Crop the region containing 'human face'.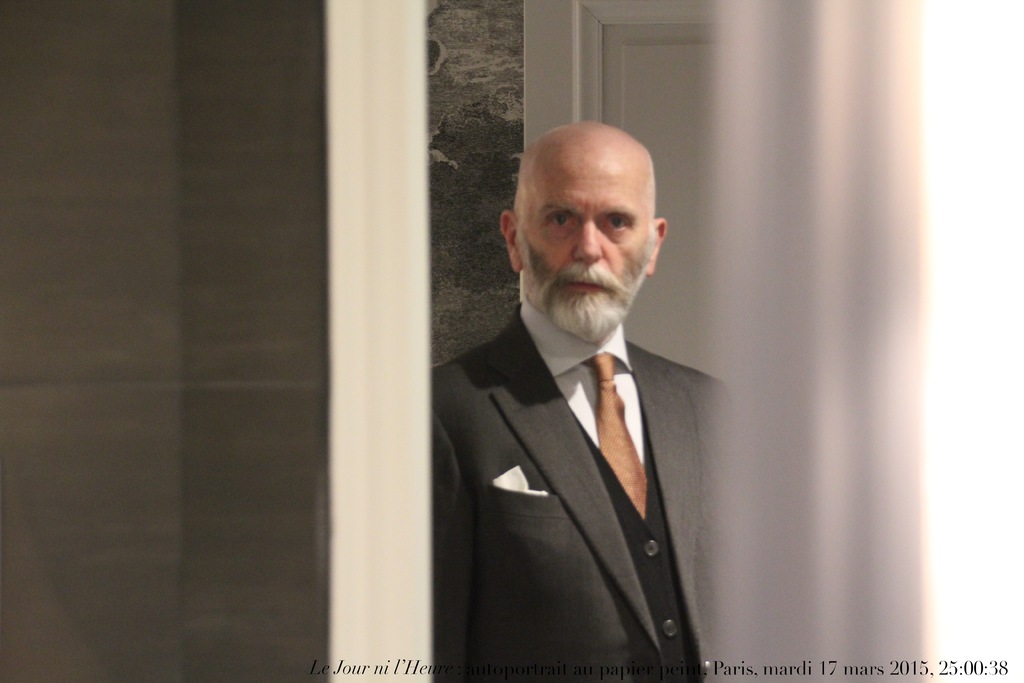
Crop region: (left=525, top=136, right=656, bottom=293).
